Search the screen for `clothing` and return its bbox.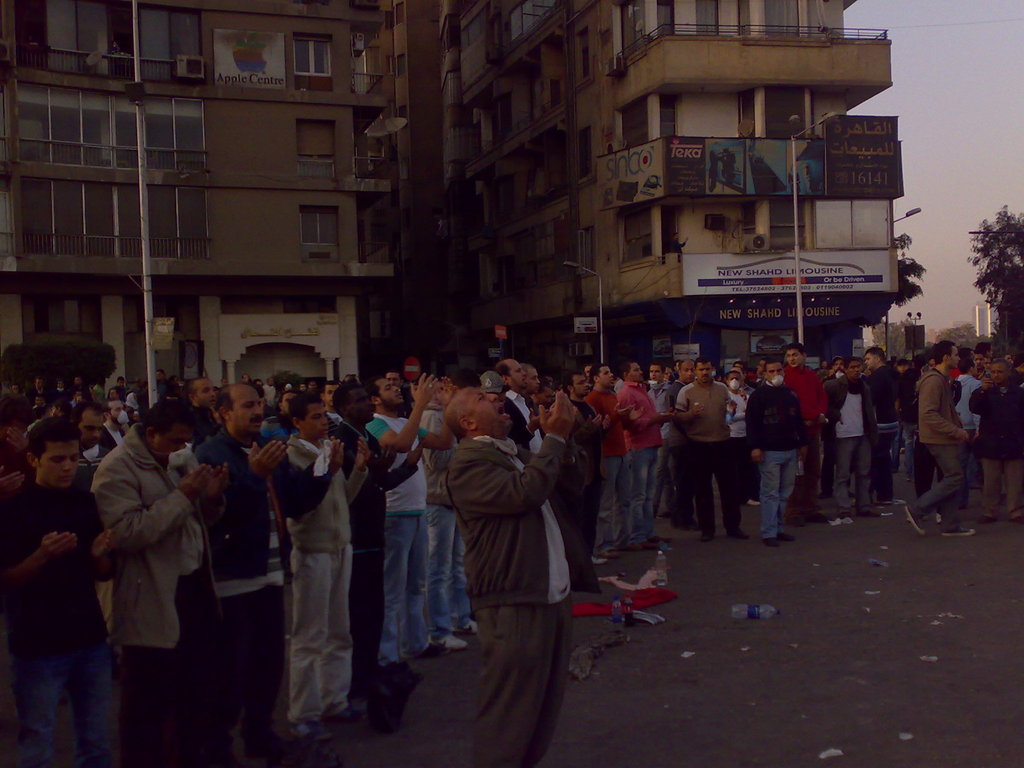
Found: x1=824 y1=370 x2=874 y2=502.
